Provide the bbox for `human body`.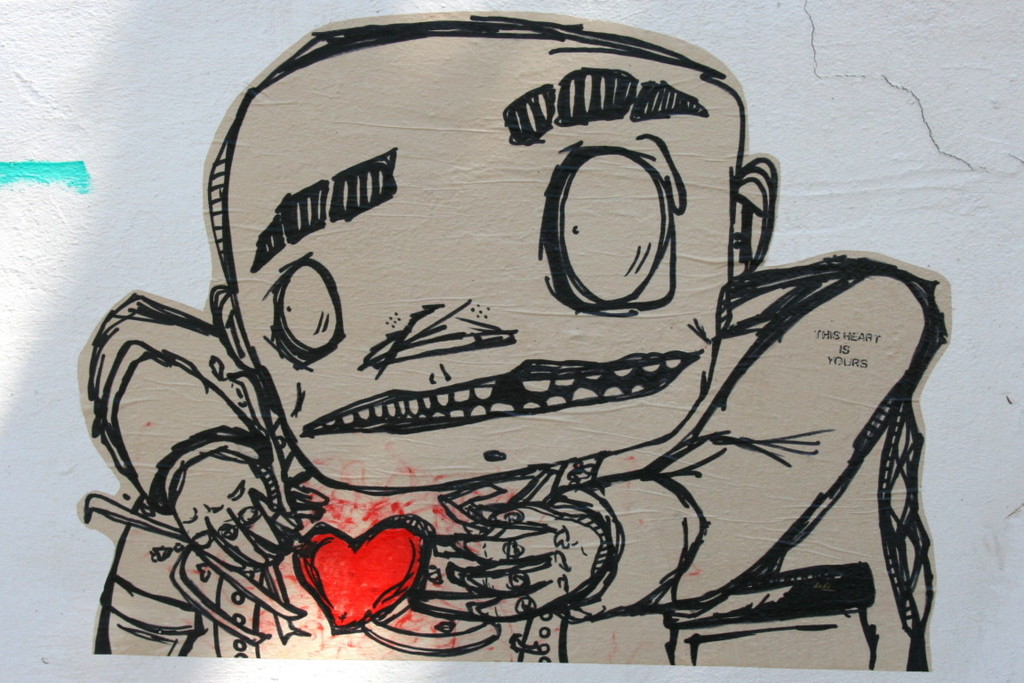
85, 251, 948, 671.
